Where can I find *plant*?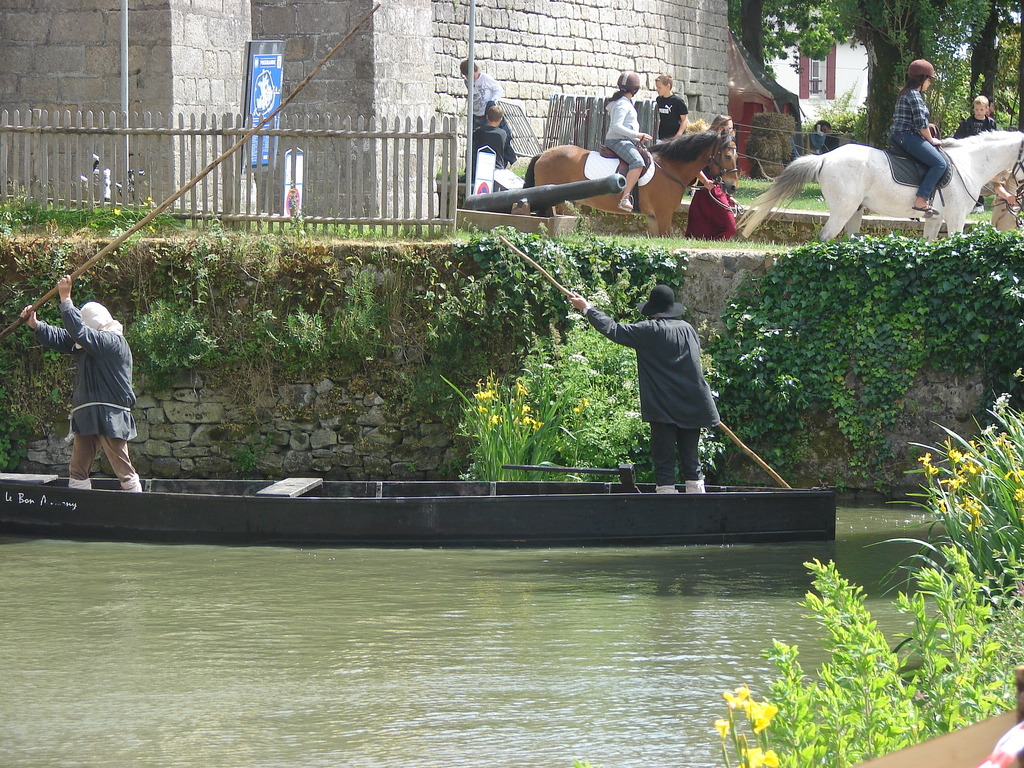
You can find it at [973, 542, 1012, 669].
